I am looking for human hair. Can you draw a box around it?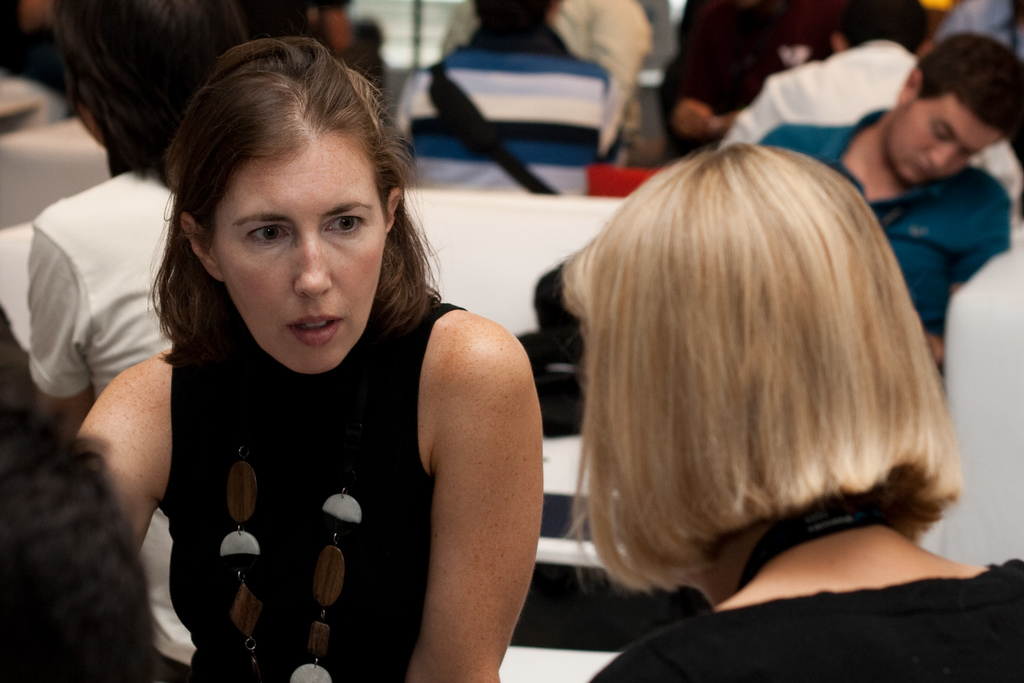
Sure, the bounding box is x1=0, y1=399, x2=152, y2=682.
